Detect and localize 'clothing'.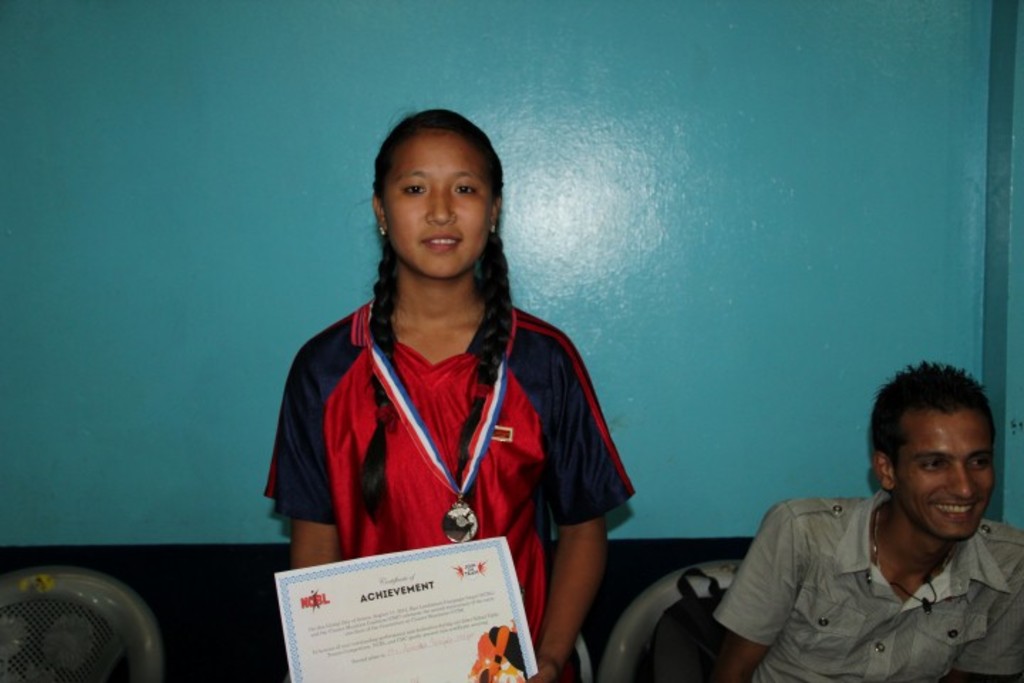
Localized at 326,215,634,610.
